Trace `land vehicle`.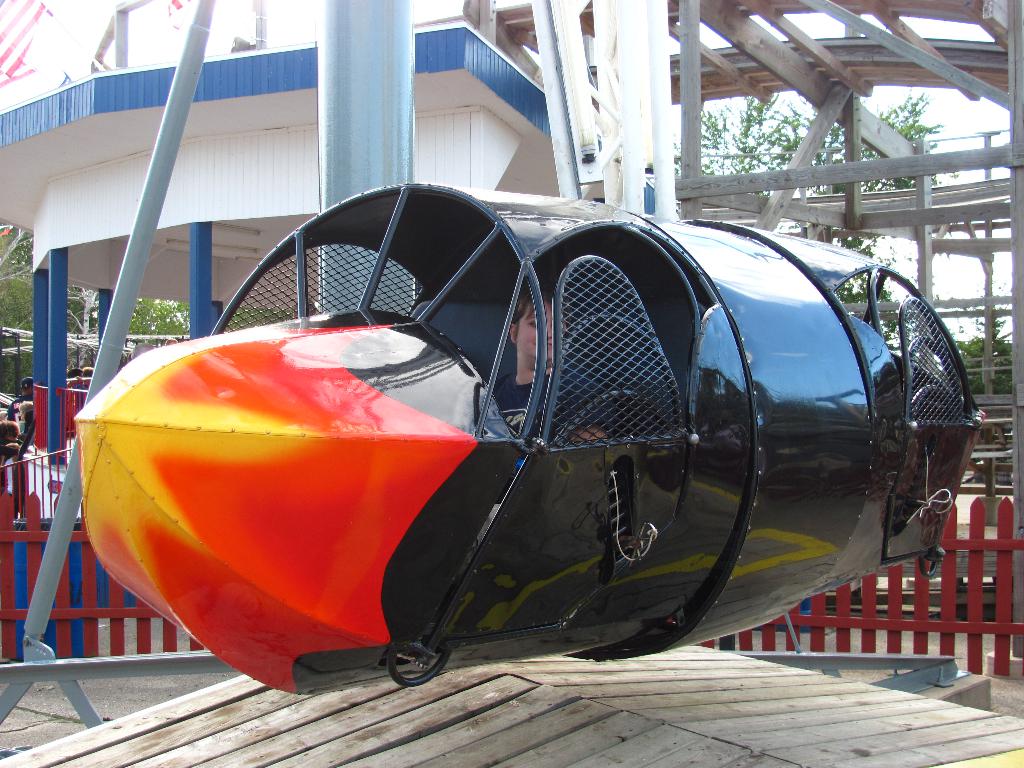
Traced to region(74, 183, 979, 700).
